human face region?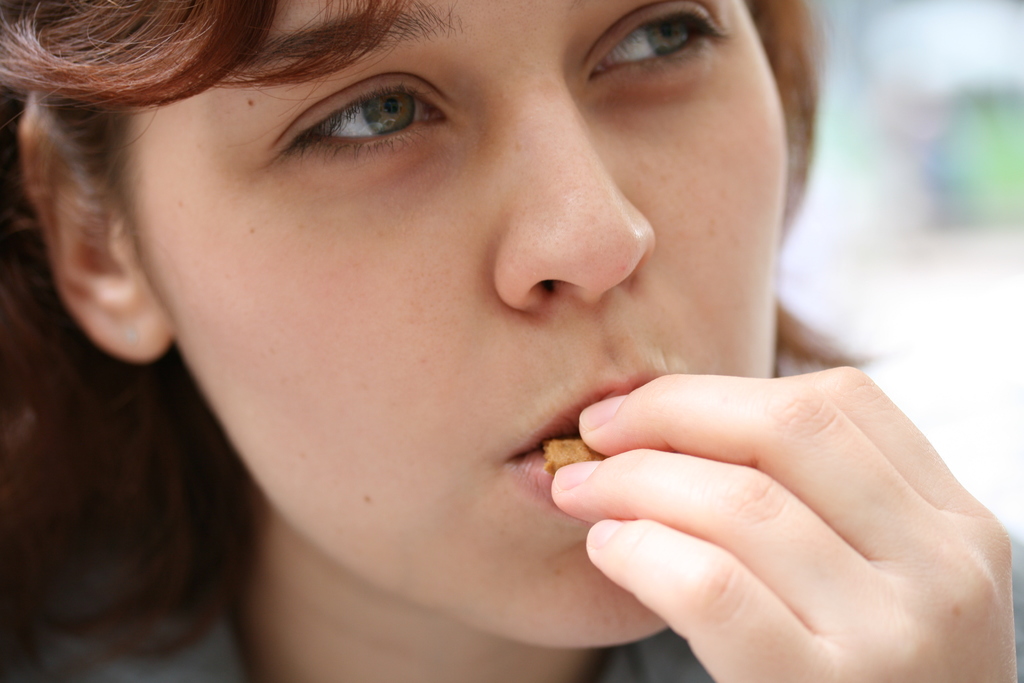
box(124, 0, 792, 646)
